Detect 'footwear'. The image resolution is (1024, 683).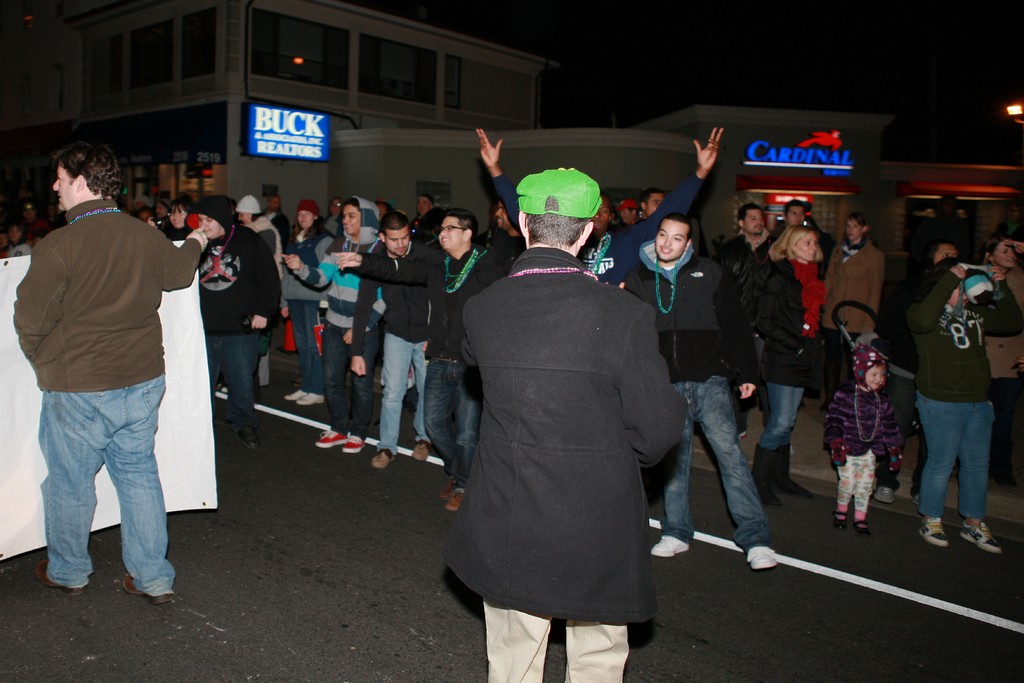
bbox=(318, 428, 343, 446).
